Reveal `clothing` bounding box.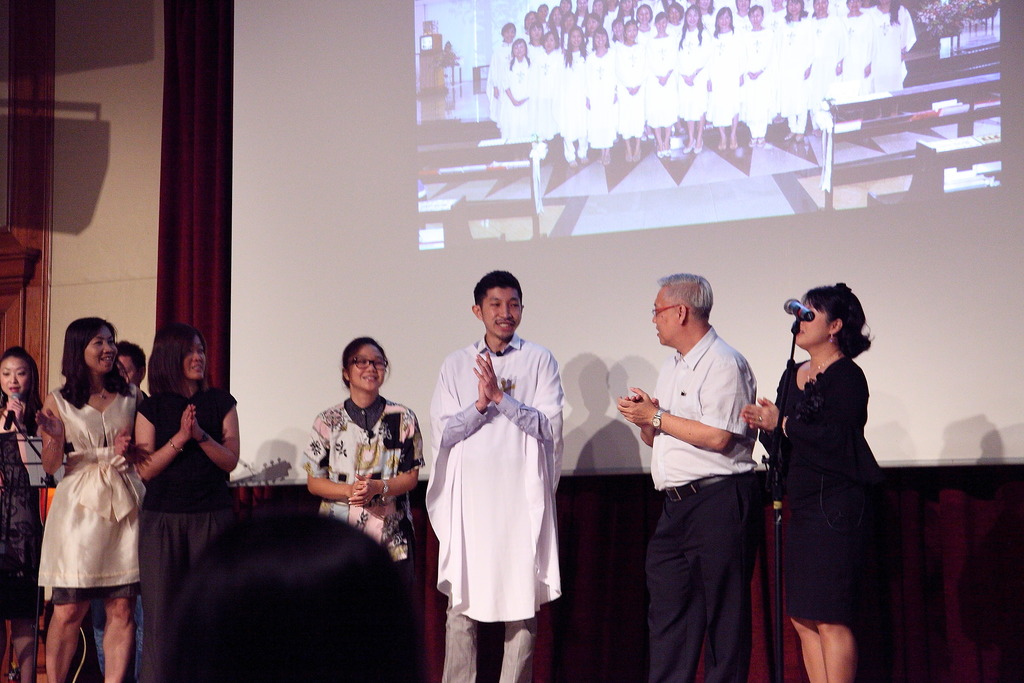
Revealed: 296/397/427/561.
